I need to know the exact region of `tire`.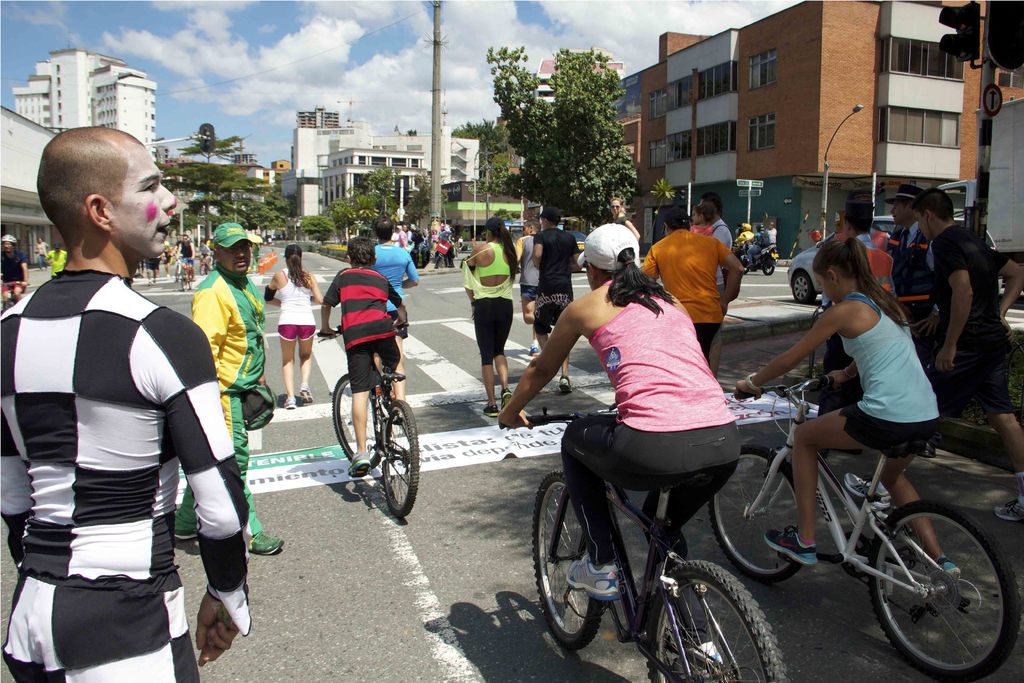
Region: pyautogui.locateOnScreen(709, 450, 811, 580).
